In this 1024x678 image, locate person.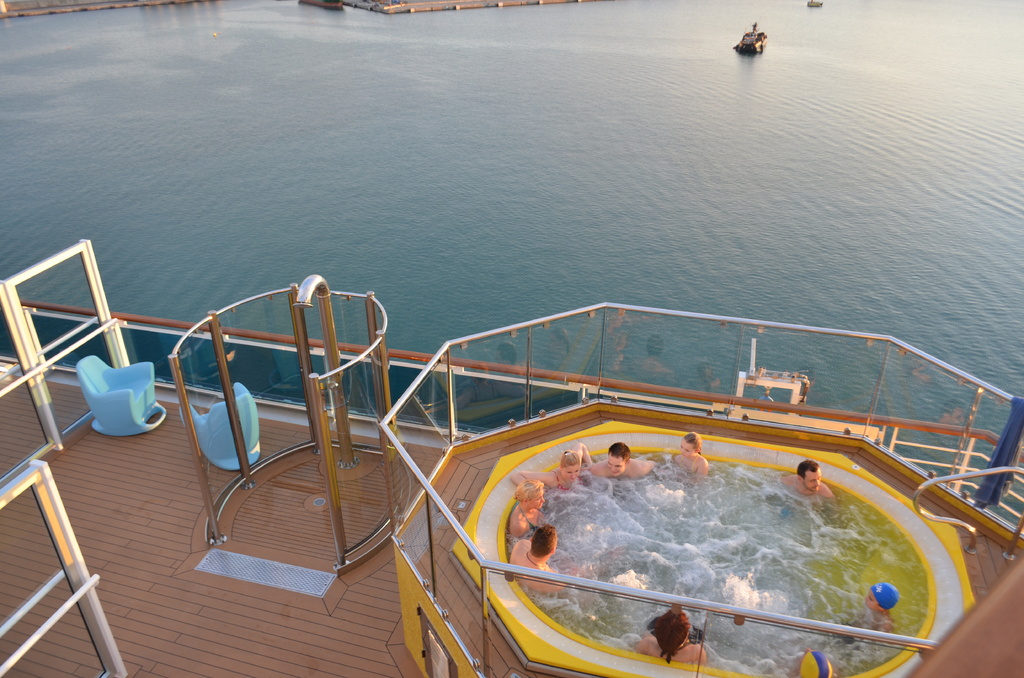
Bounding box: {"left": 781, "top": 459, "right": 837, "bottom": 498}.
